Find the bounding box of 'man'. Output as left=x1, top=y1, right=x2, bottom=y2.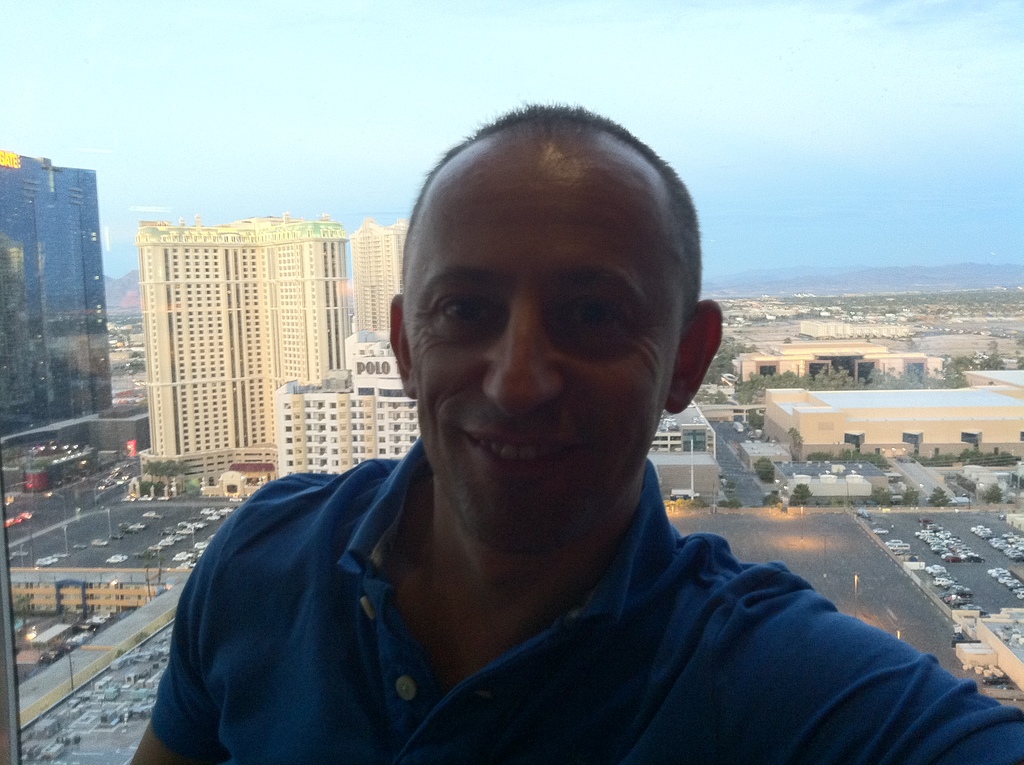
left=125, top=99, right=1023, bottom=764.
